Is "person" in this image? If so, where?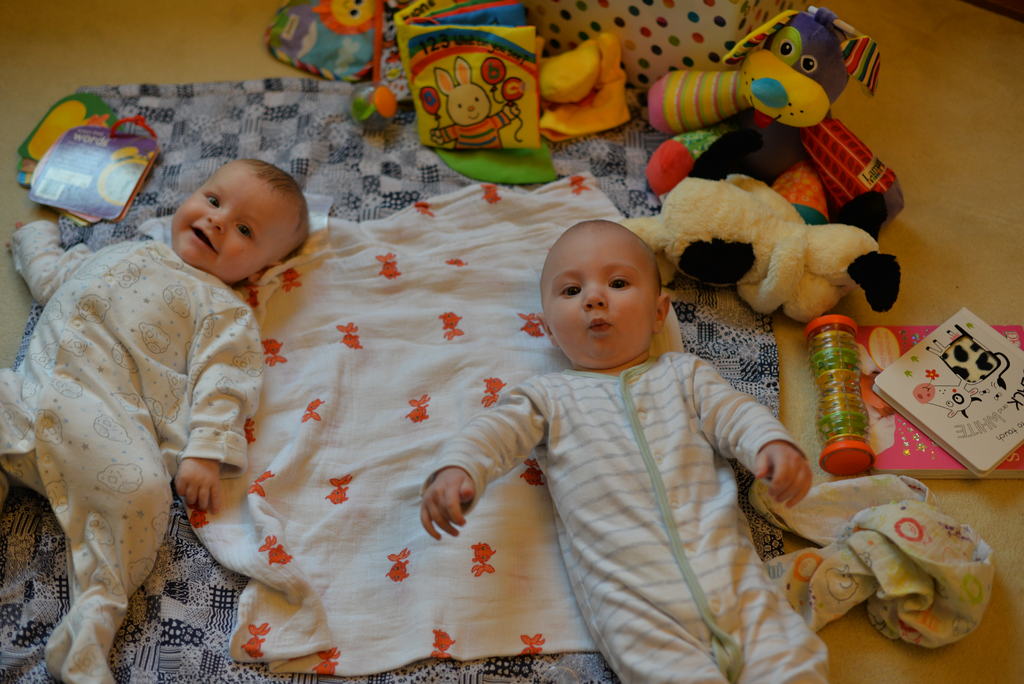
Yes, at 417, 221, 833, 683.
